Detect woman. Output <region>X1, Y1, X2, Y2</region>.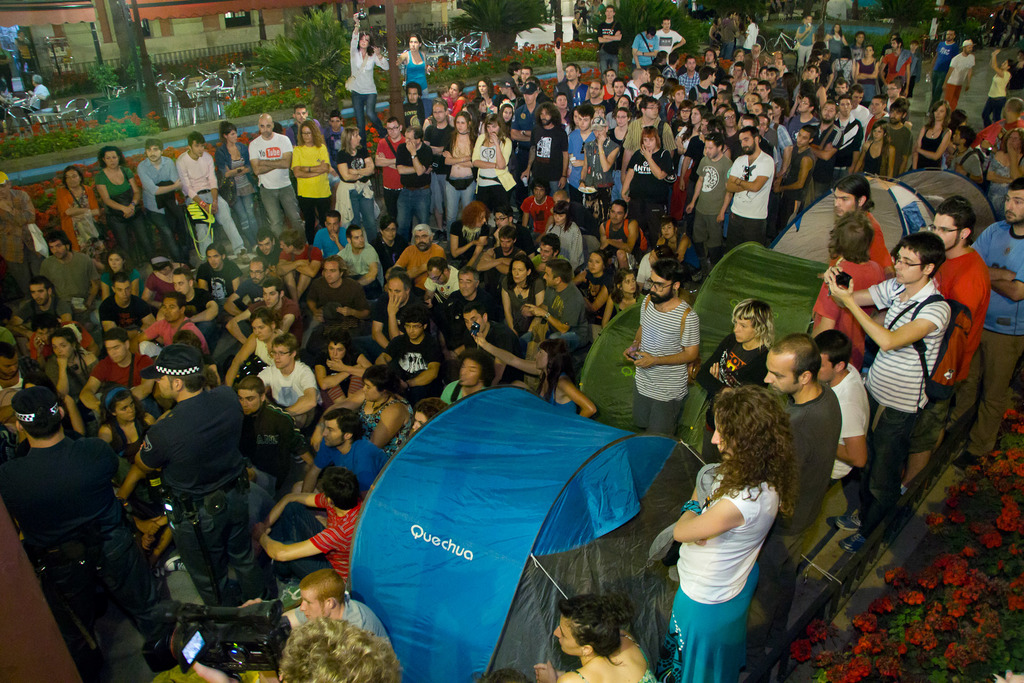
<region>548, 204, 585, 261</region>.
